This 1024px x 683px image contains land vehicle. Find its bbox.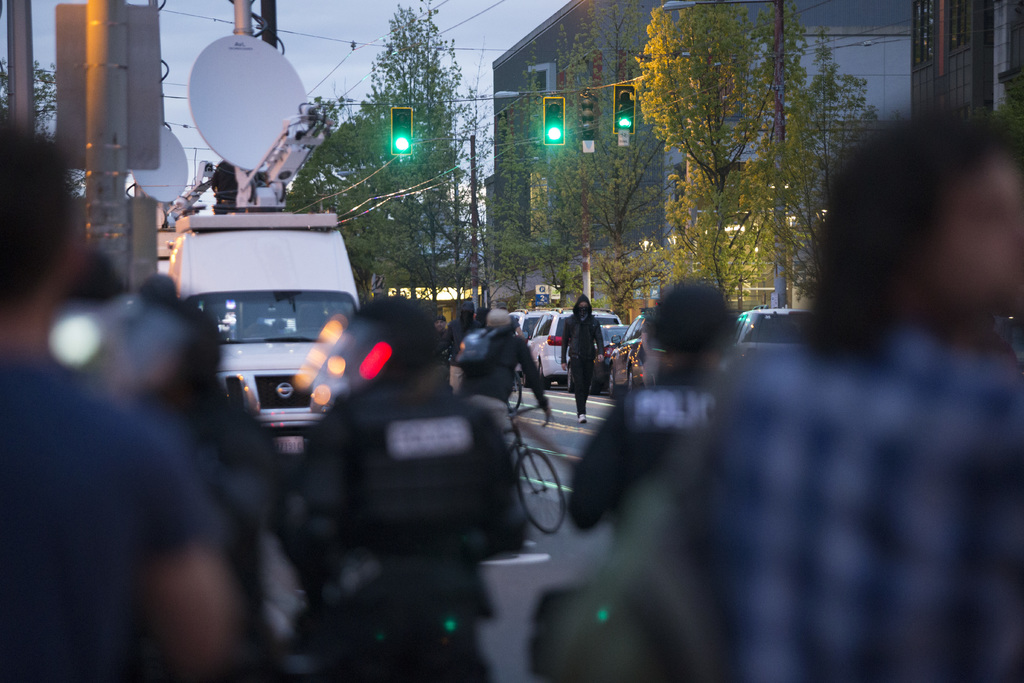
box(608, 311, 648, 390).
